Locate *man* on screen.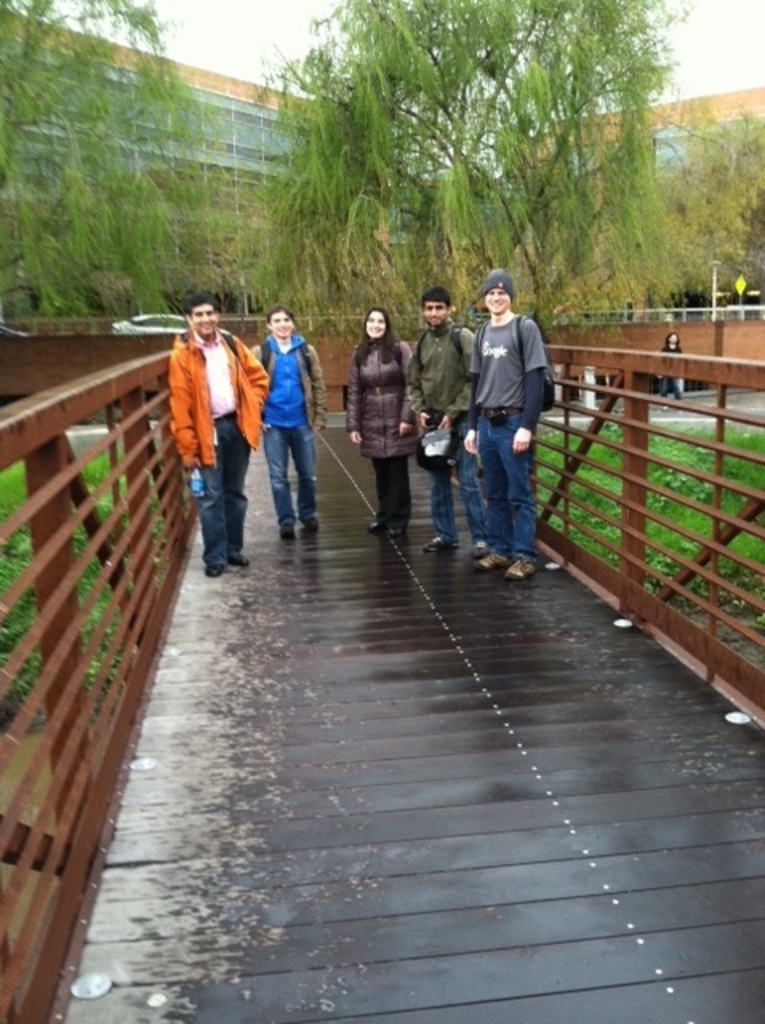
On screen at [254, 306, 320, 541].
